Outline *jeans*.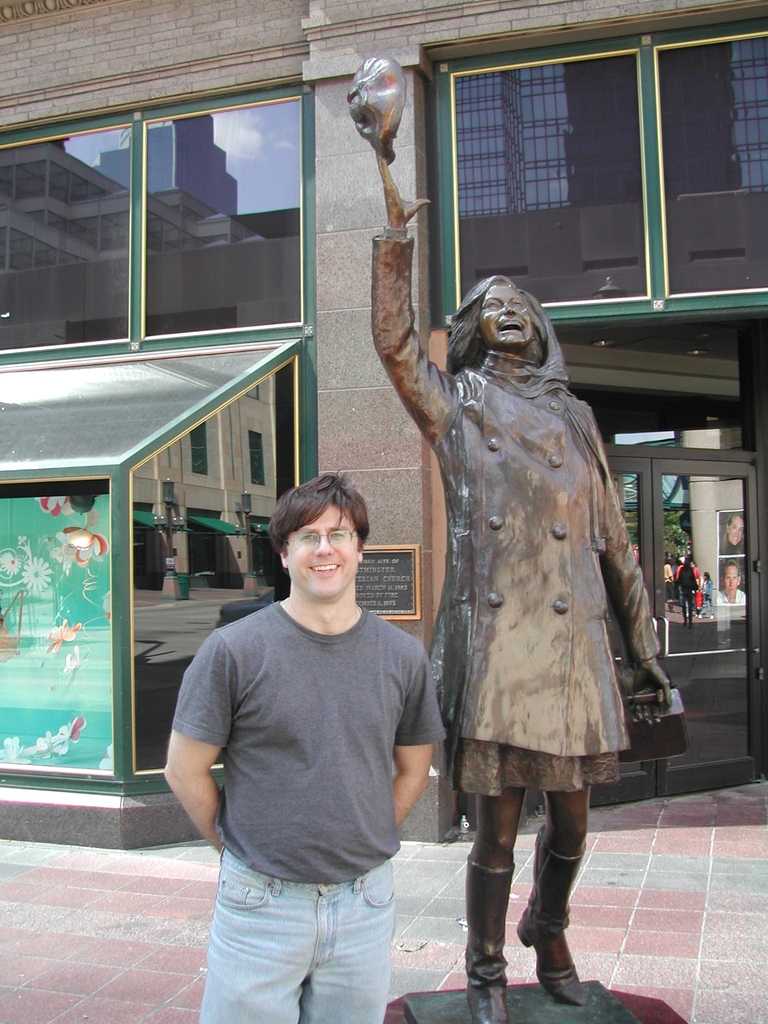
Outline: left=209, top=858, right=420, bottom=1023.
